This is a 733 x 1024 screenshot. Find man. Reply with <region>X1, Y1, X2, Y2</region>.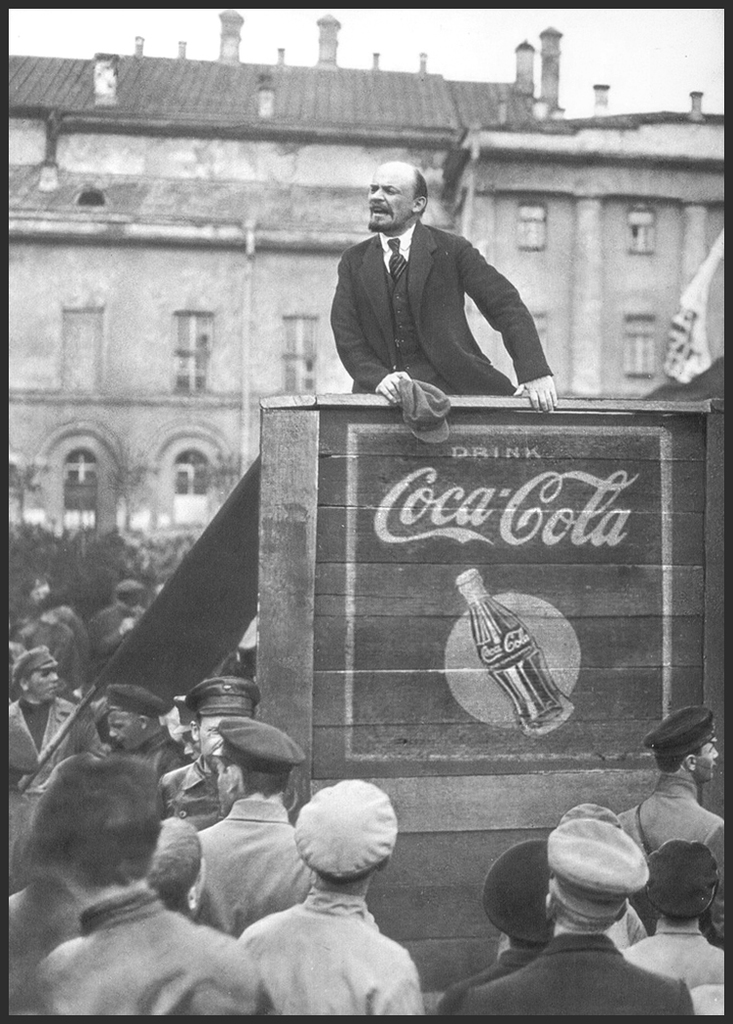
<region>1, 758, 203, 981</region>.
